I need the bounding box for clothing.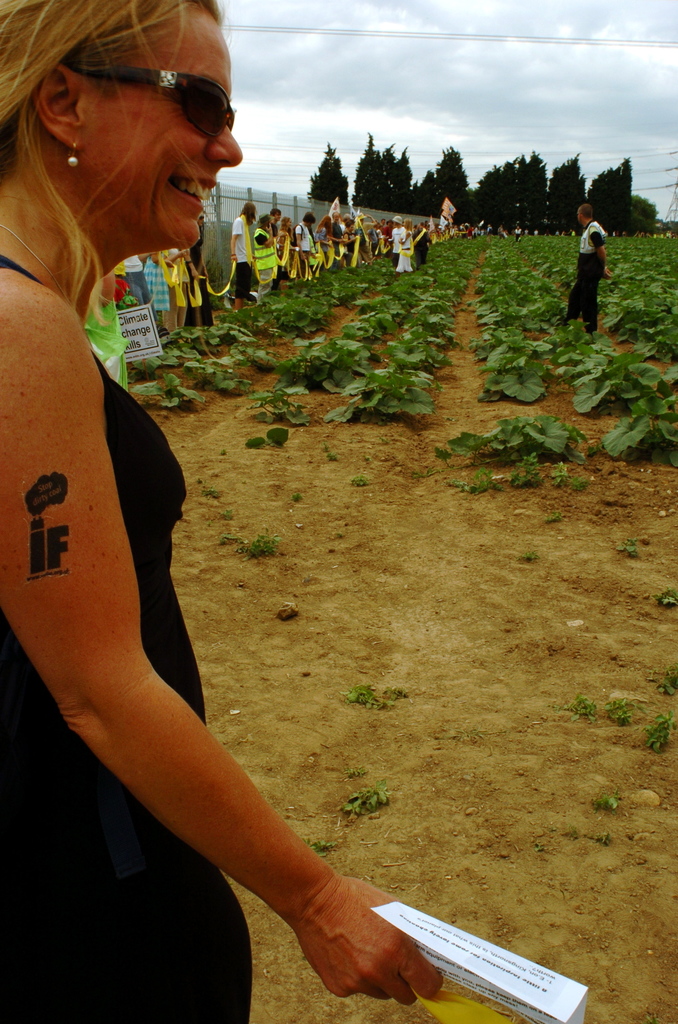
Here it is: (252, 227, 278, 269).
